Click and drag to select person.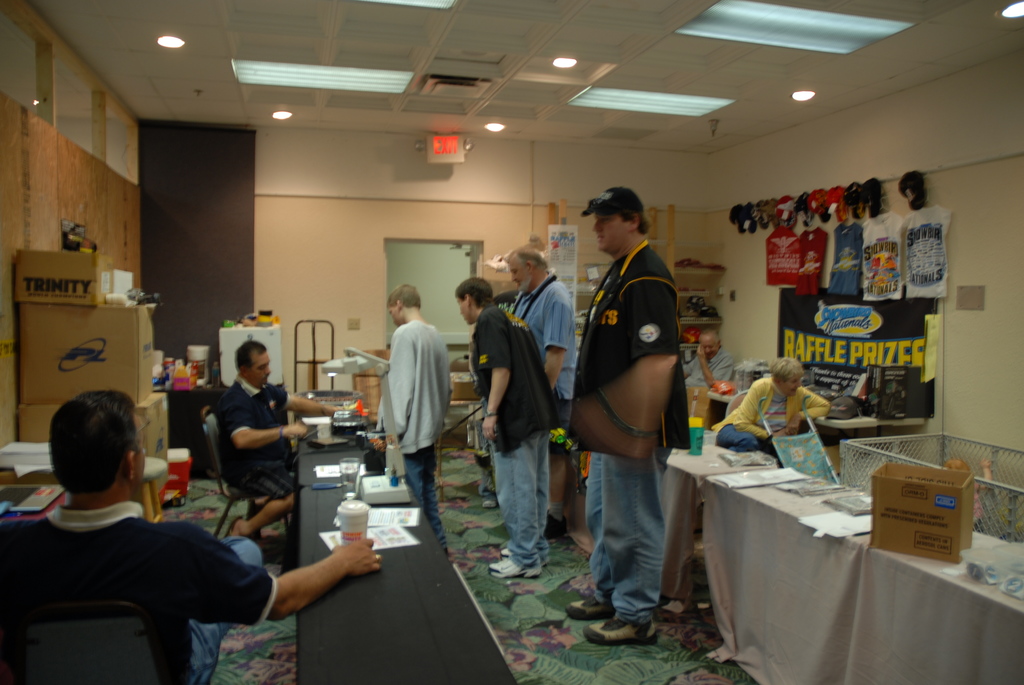
Selection: <region>451, 271, 566, 583</region>.
